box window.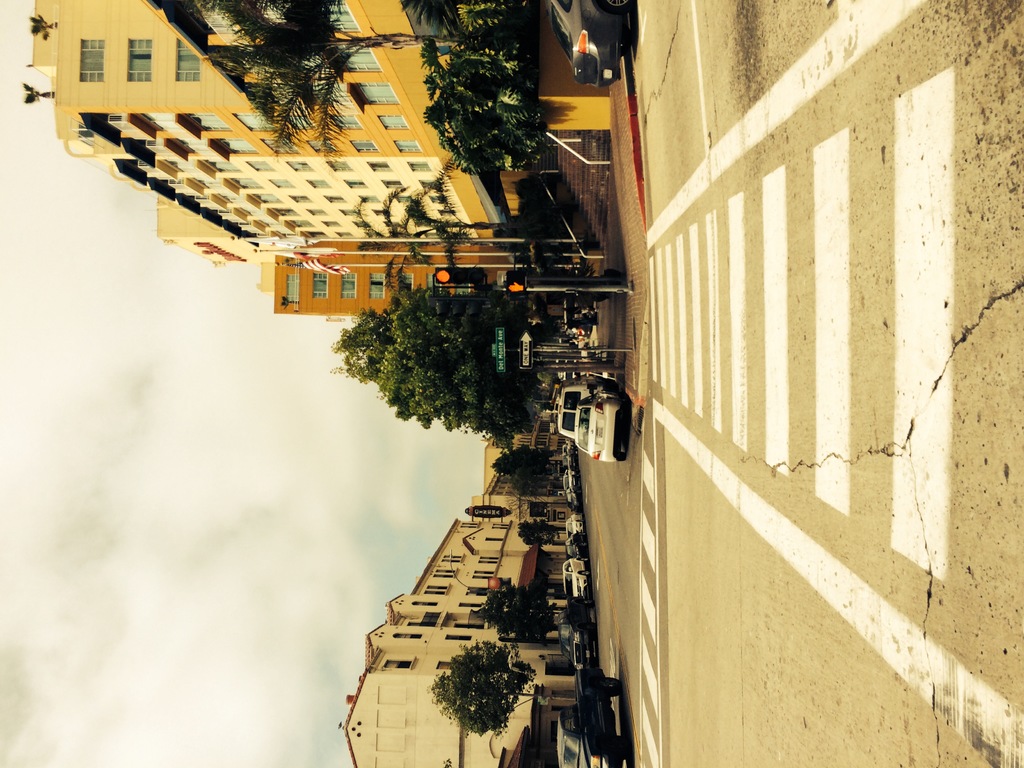
left=328, top=196, right=344, bottom=202.
